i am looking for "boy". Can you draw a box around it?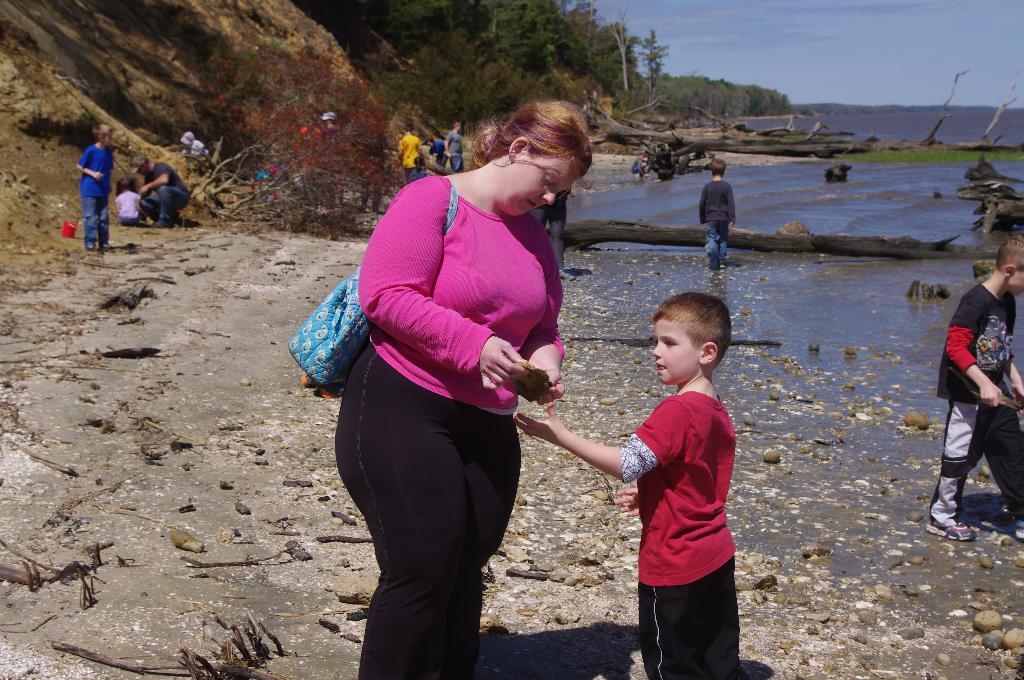
Sure, the bounding box is 72,124,113,250.
